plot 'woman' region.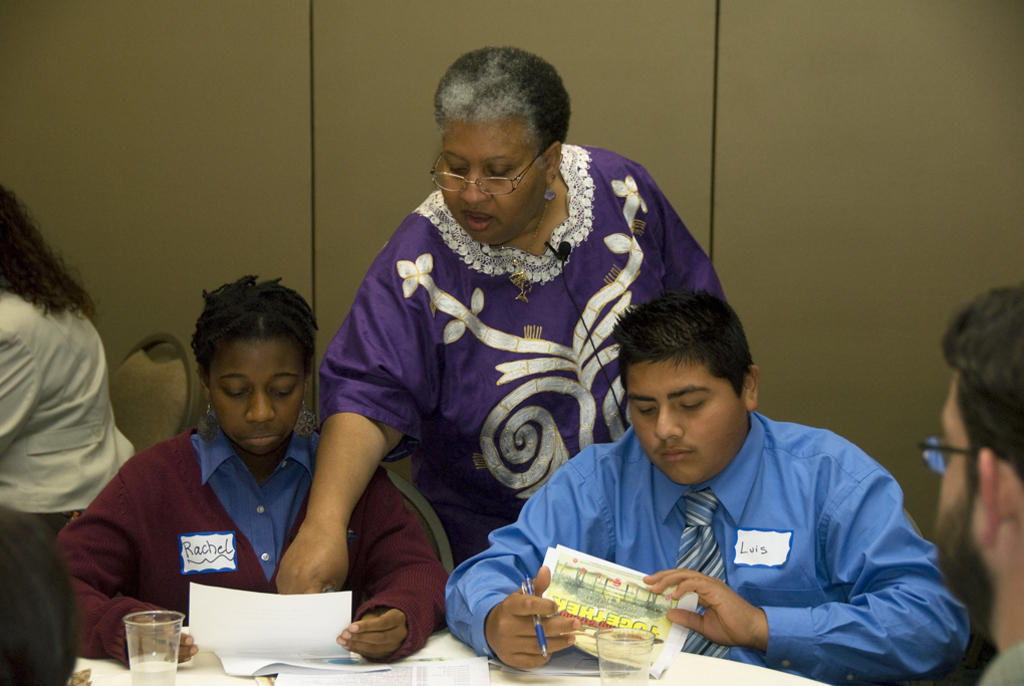
Plotted at [274, 47, 736, 594].
